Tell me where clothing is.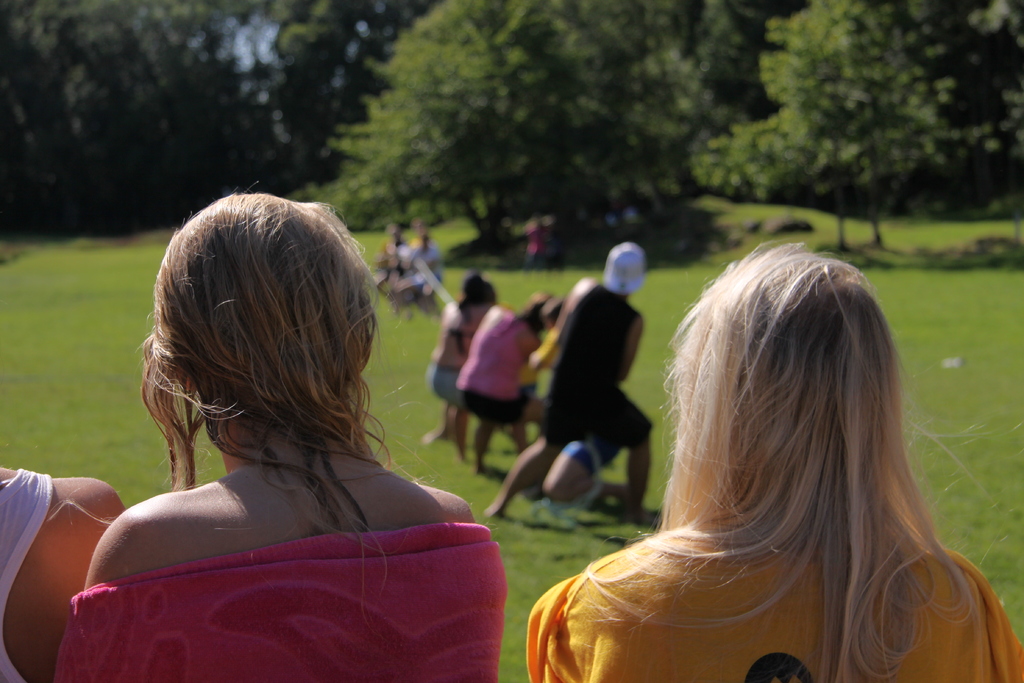
clothing is at select_region(431, 302, 474, 409).
